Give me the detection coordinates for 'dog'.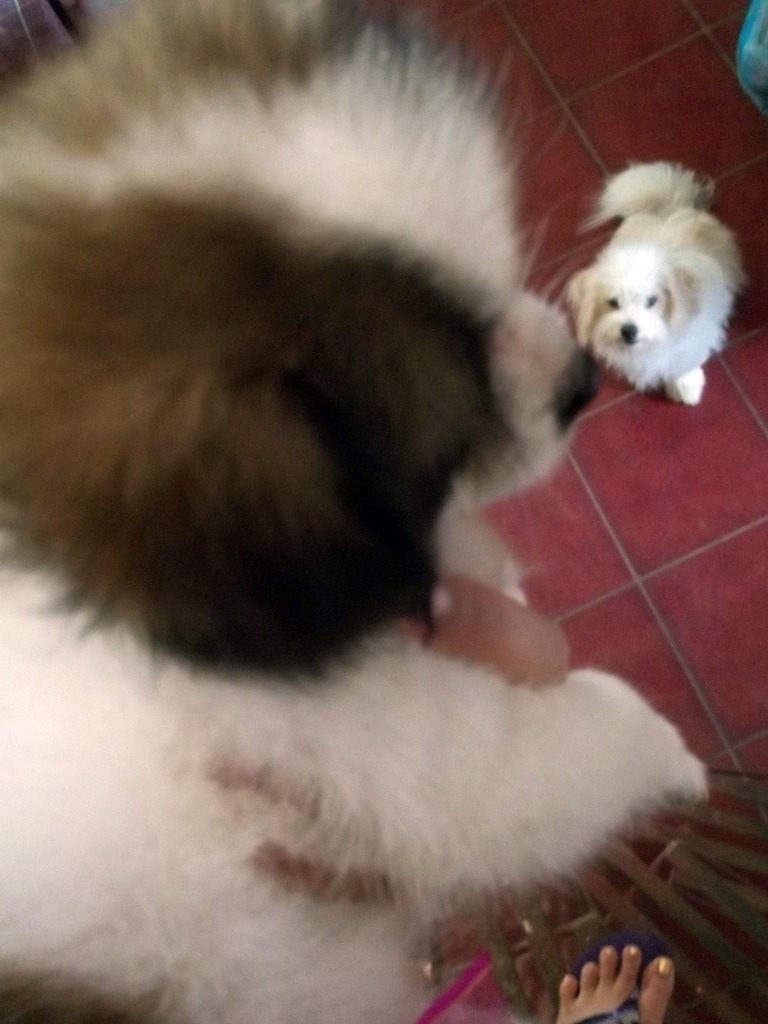
566 157 751 410.
